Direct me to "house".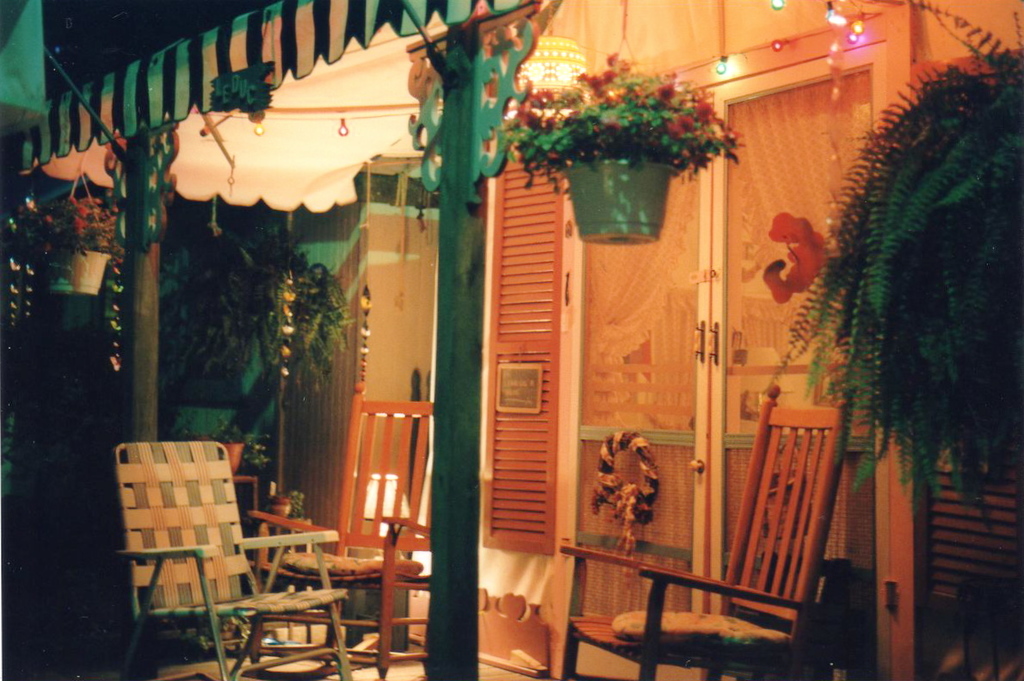
Direction: bbox=(0, 0, 1023, 680).
